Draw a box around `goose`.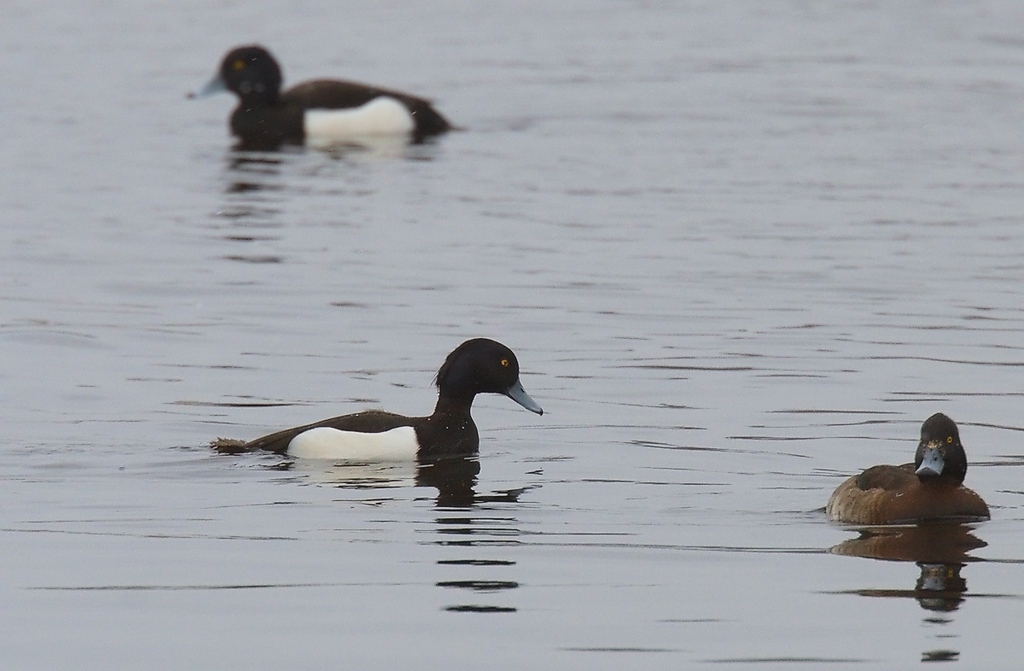
[left=826, top=411, right=994, bottom=526].
